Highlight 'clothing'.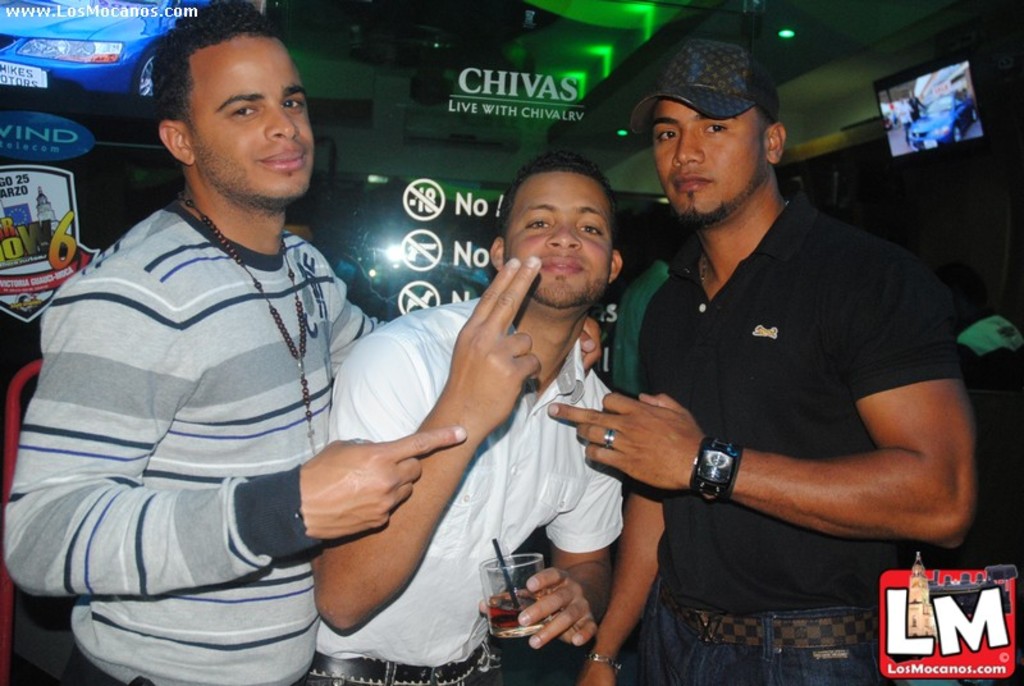
Highlighted region: region(632, 182, 975, 685).
